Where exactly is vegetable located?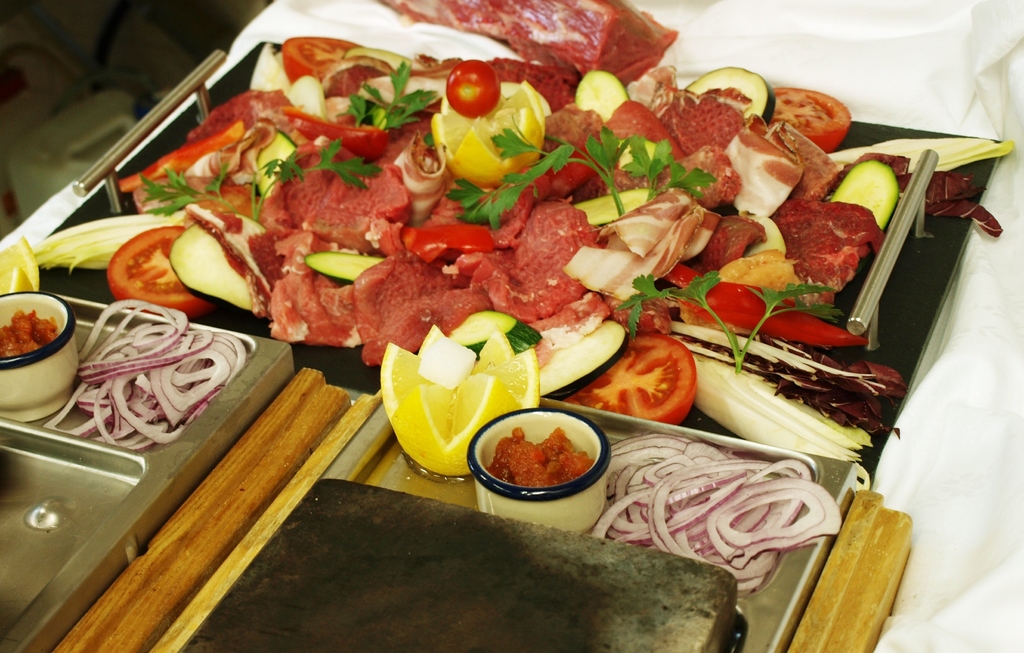
Its bounding box is <box>441,61,495,119</box>.
